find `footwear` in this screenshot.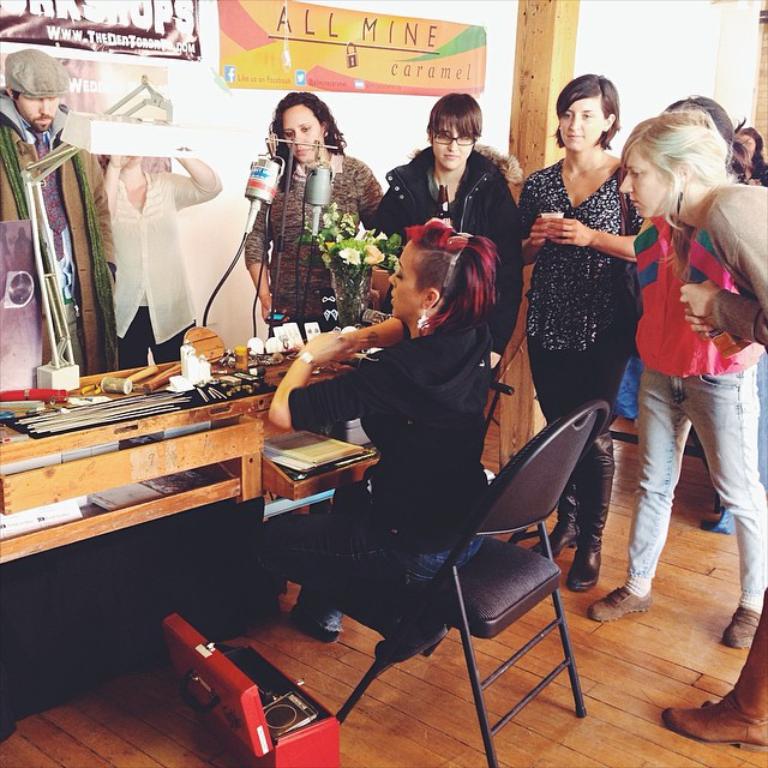
The bounding box for `footwear` is <bbox>584, 584, 654, 626</bbox>.
